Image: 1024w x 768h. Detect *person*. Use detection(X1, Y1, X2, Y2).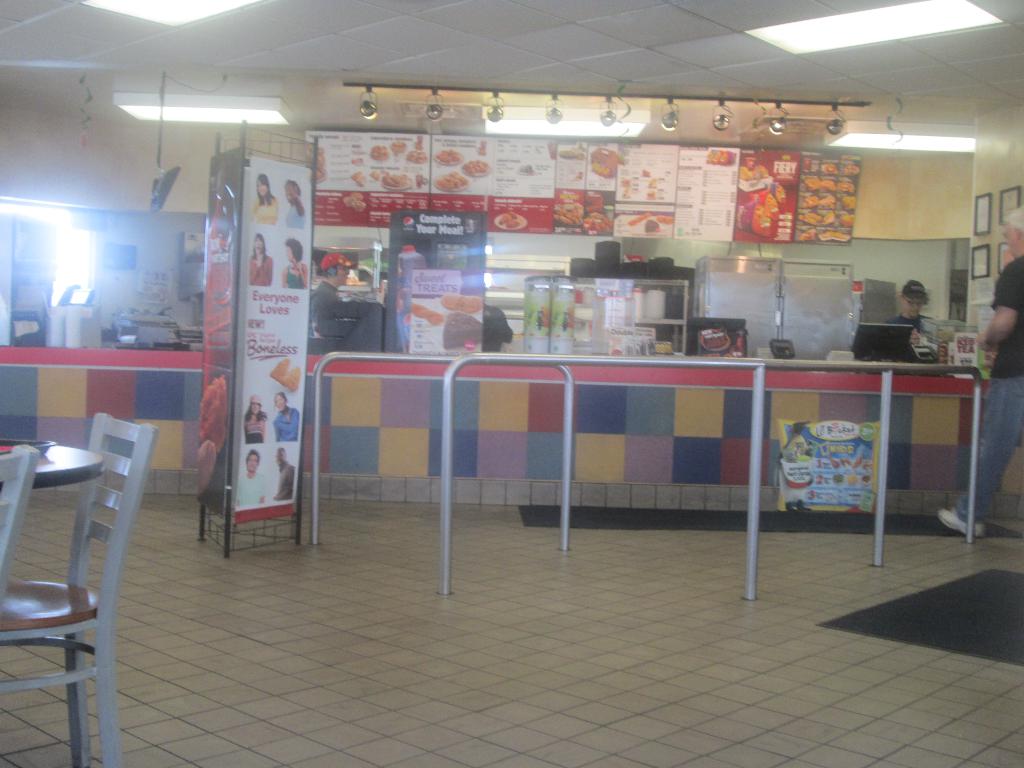
detection(284, 177, 309, 225).
